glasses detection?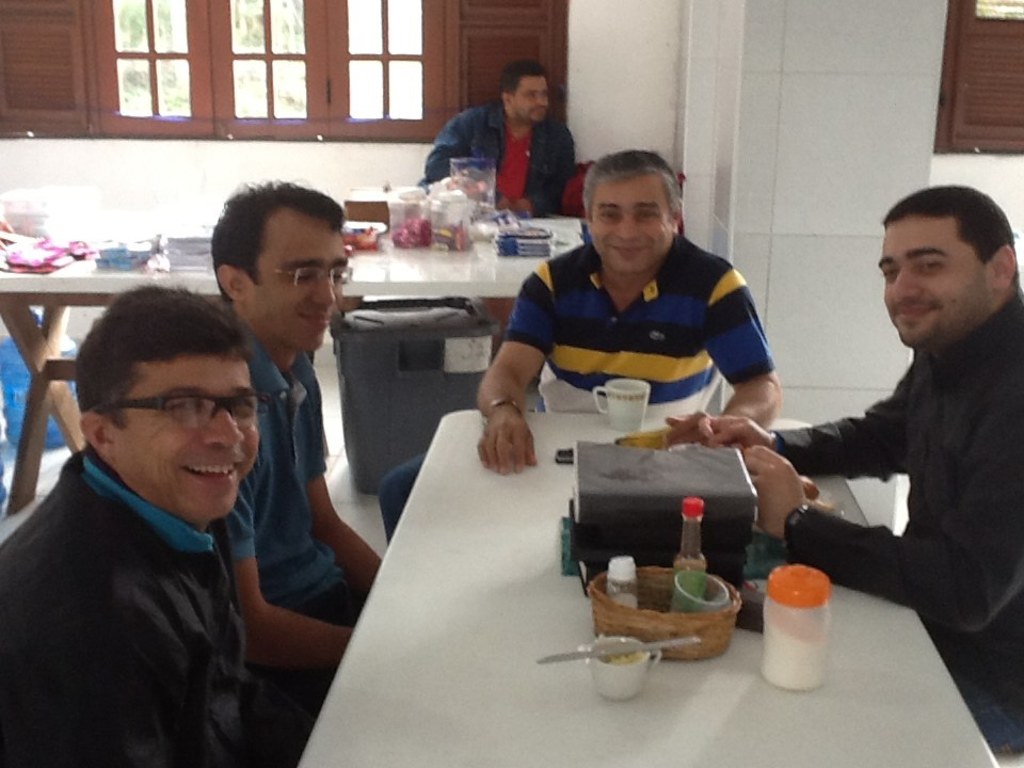
{"left": 516, "top": 91, "right": 554, "bottom": 97}
